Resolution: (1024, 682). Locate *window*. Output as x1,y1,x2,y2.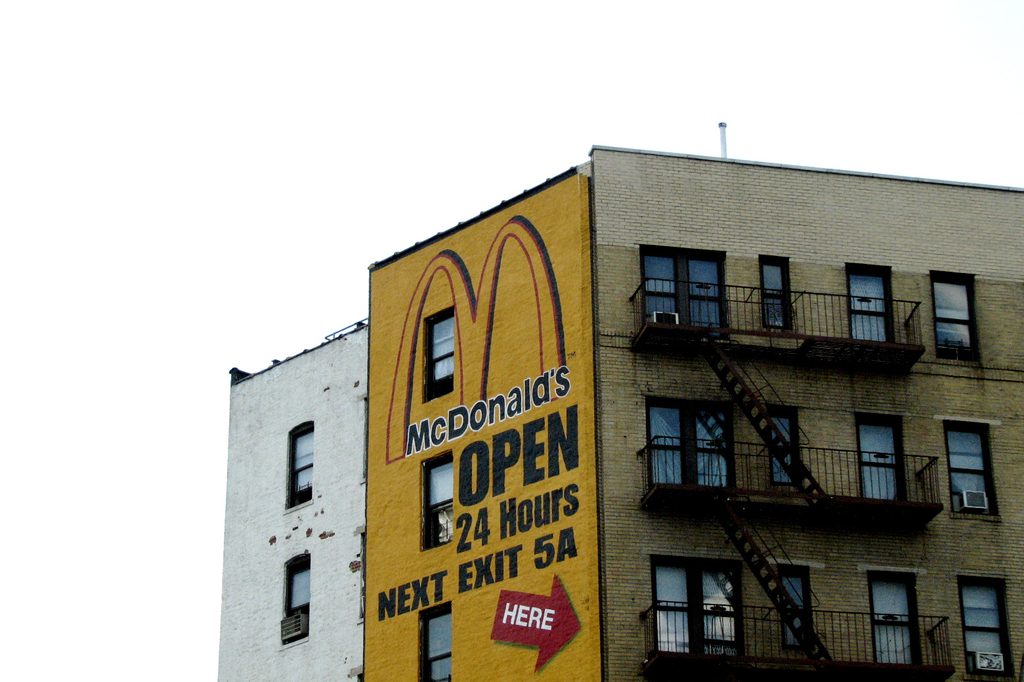
417,297,465,401.
